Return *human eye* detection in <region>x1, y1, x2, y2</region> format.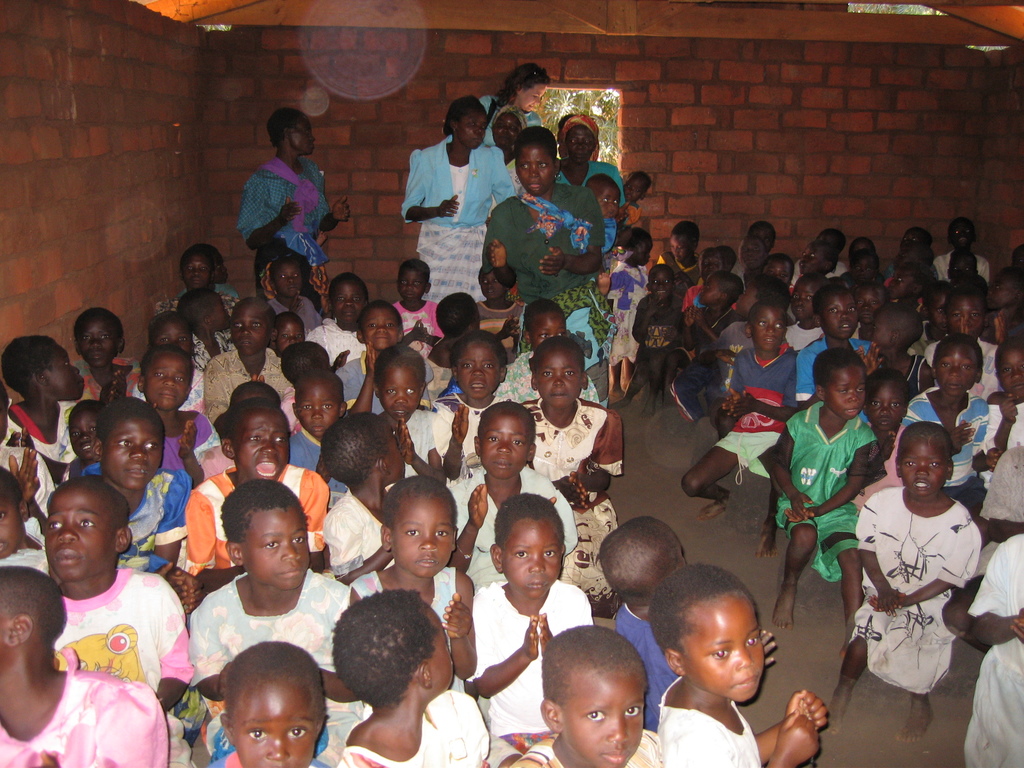
<region>176, 374, 185, 382</region>.
